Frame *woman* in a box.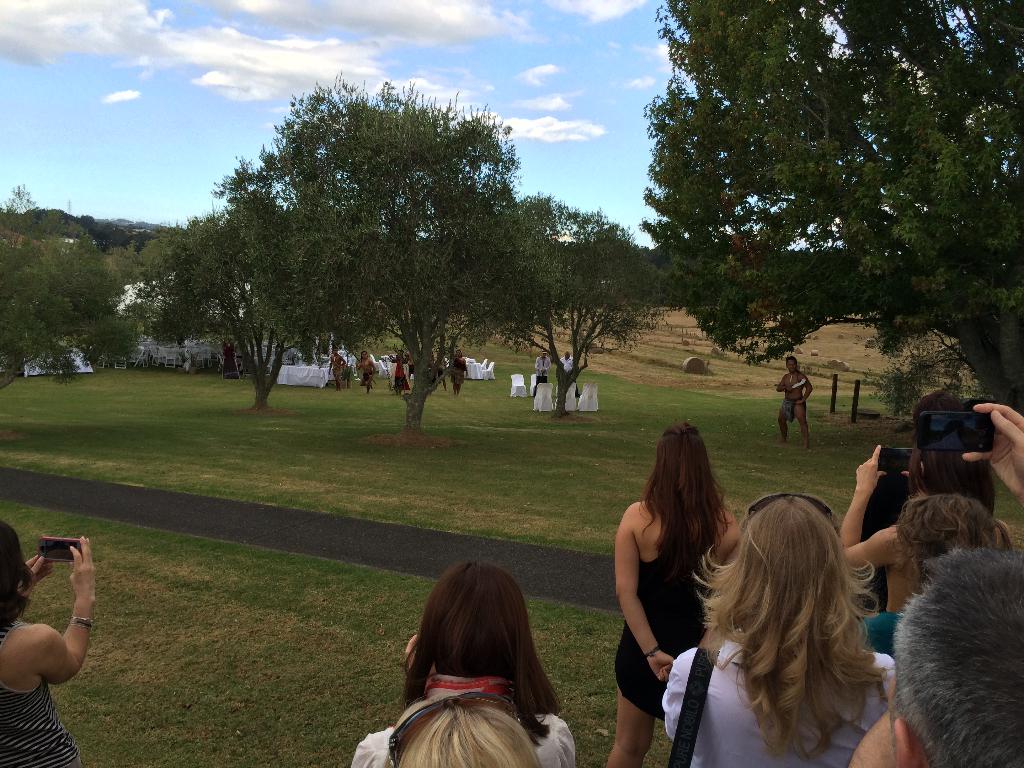
bbox(0, 520, 95, 767).
